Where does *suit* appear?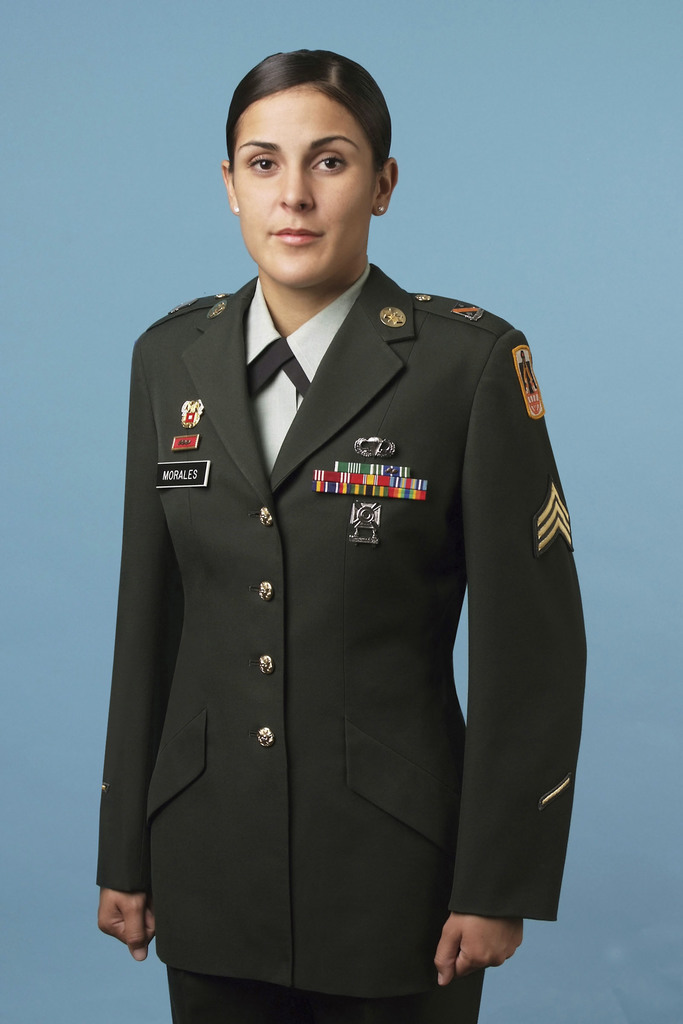
Appears at box=[94, 264, 589, 1023].
